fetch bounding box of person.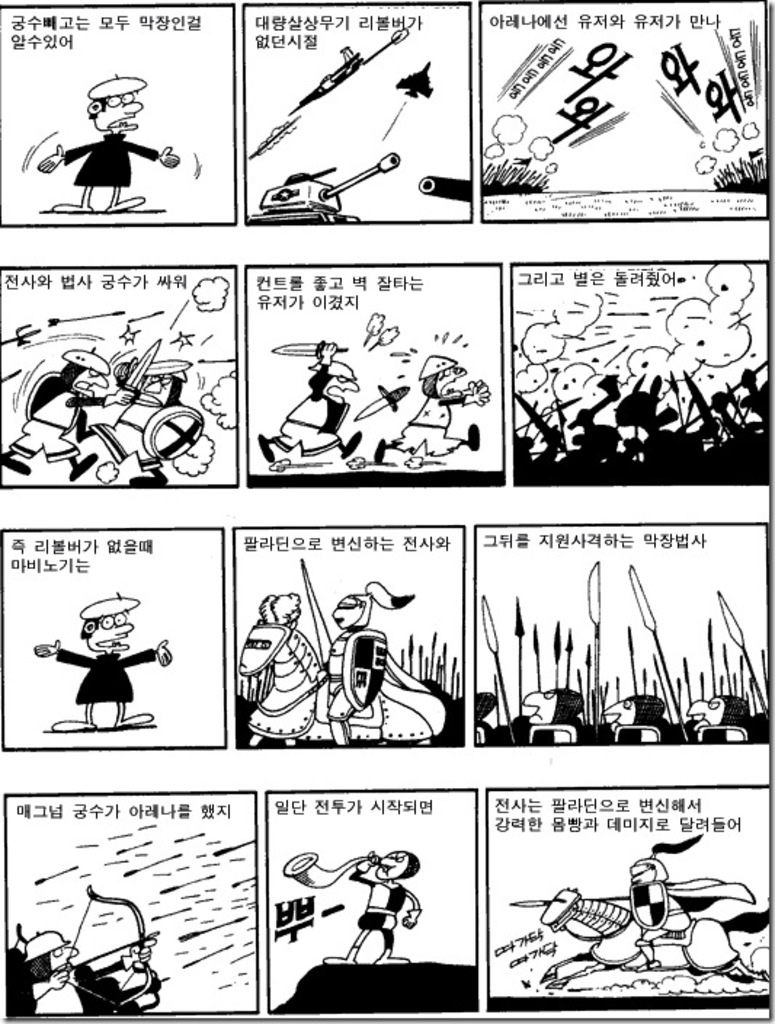
Bbox: 44 65 169 199.
